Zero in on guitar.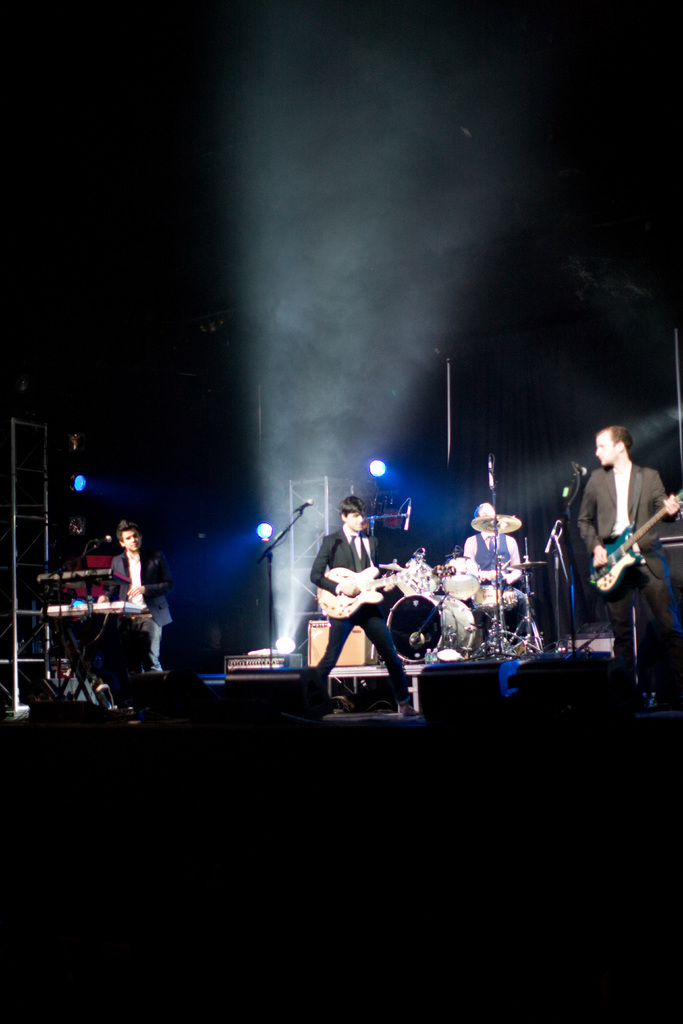
Zeroed in: (left=589, top=489, right=682, bottom=593).
